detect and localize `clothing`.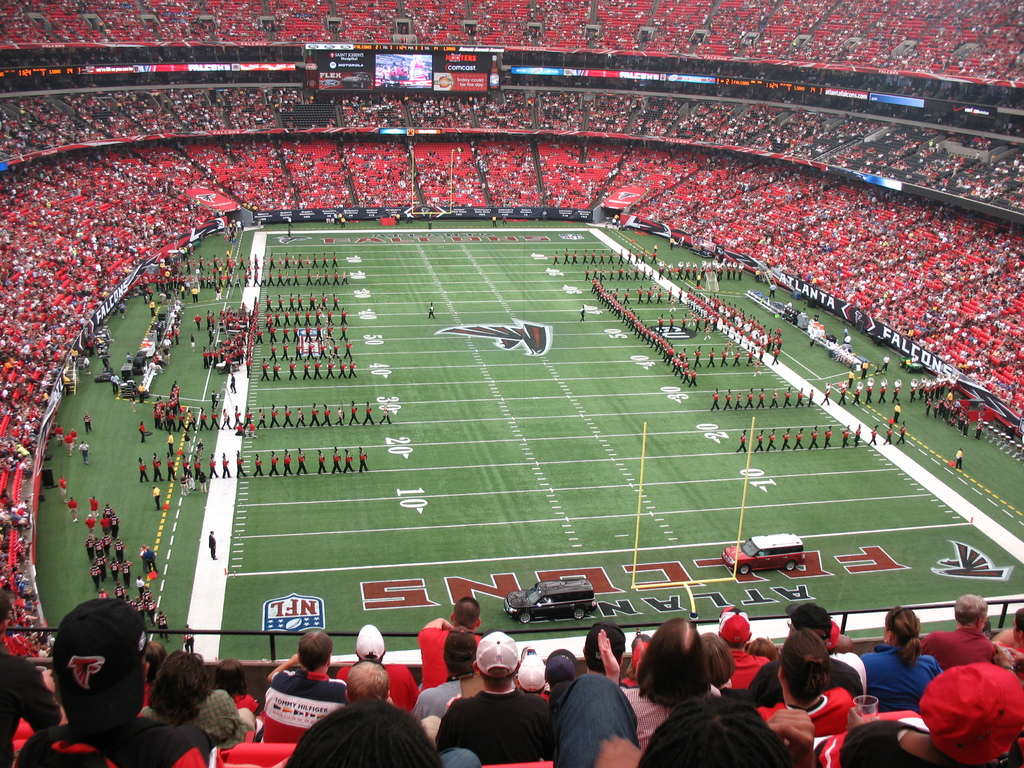
Localized at bbox=(414, 627, 484, 681).
